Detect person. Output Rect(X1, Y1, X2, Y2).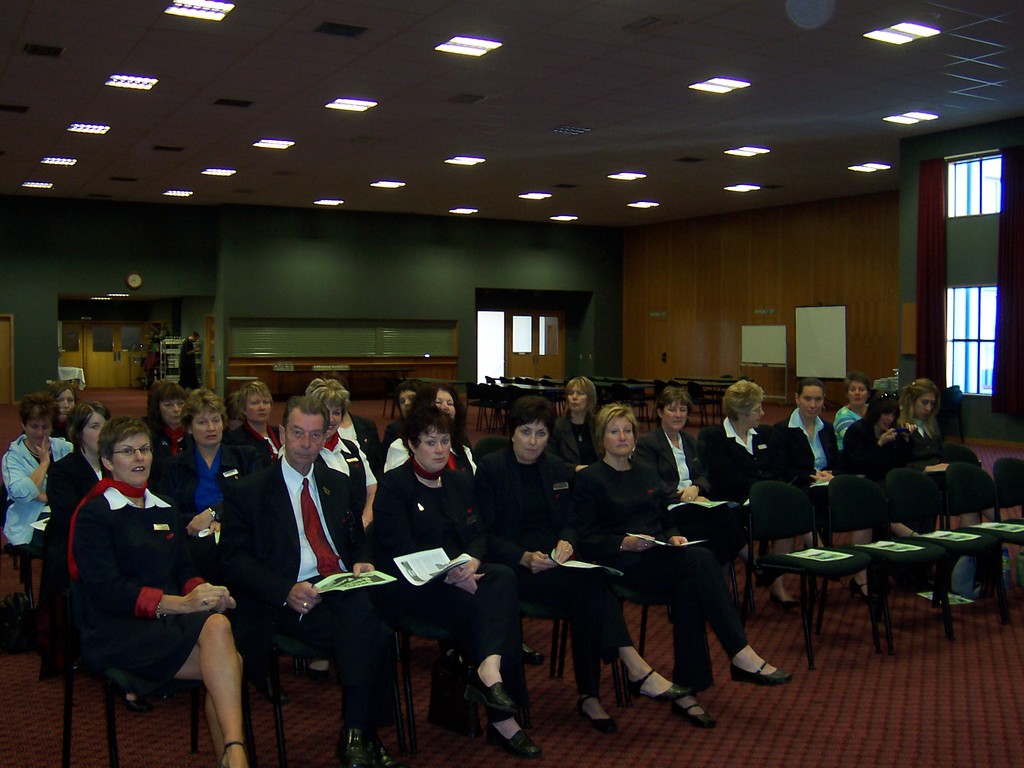
Rect(372, 404, 546, 767).
